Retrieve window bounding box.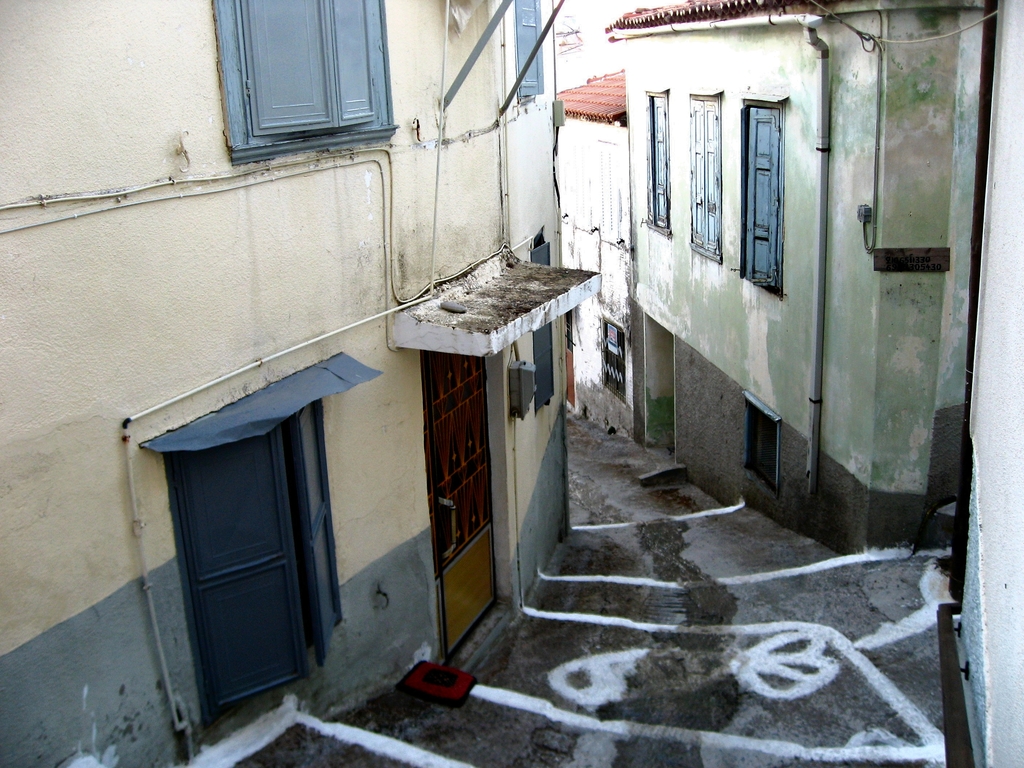
Bounding box: l=692, t=90, r=718, b=253.
